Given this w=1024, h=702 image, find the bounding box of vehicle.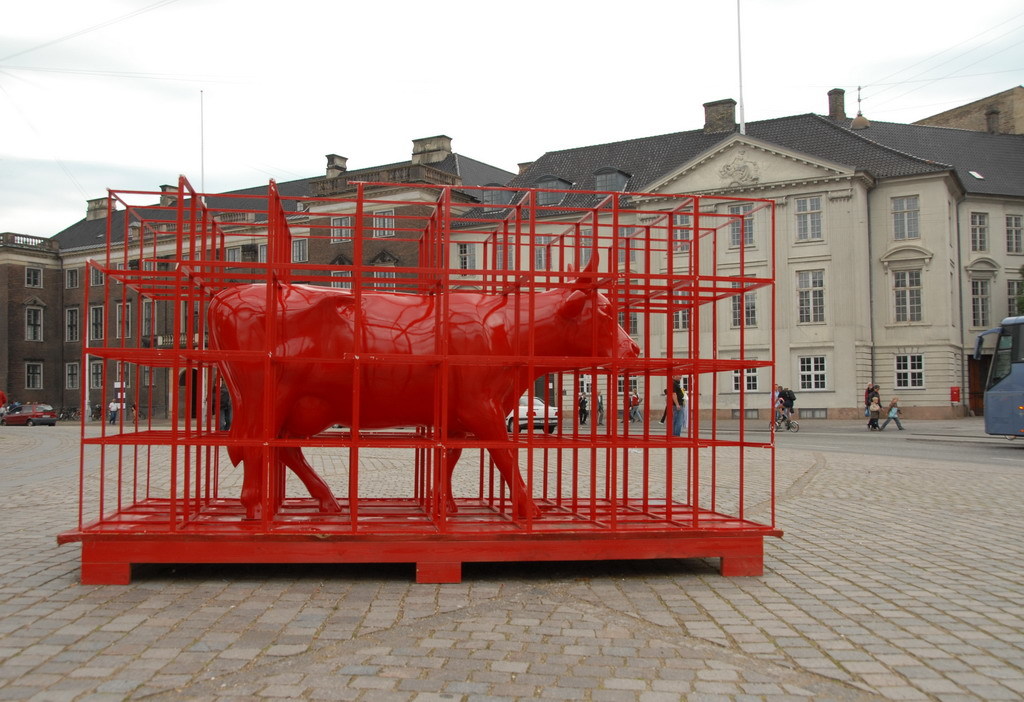
(x1=2, y1=398, x2=62, y2=433).
